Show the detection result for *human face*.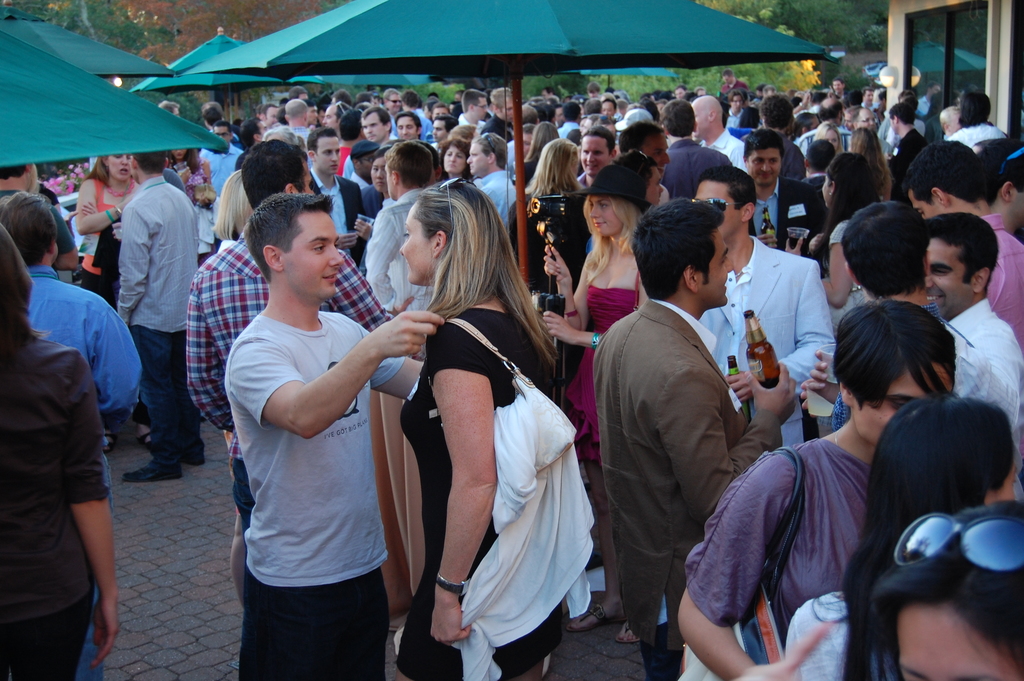
<bbox>1010, 185, 1023, 224</bbox>.
